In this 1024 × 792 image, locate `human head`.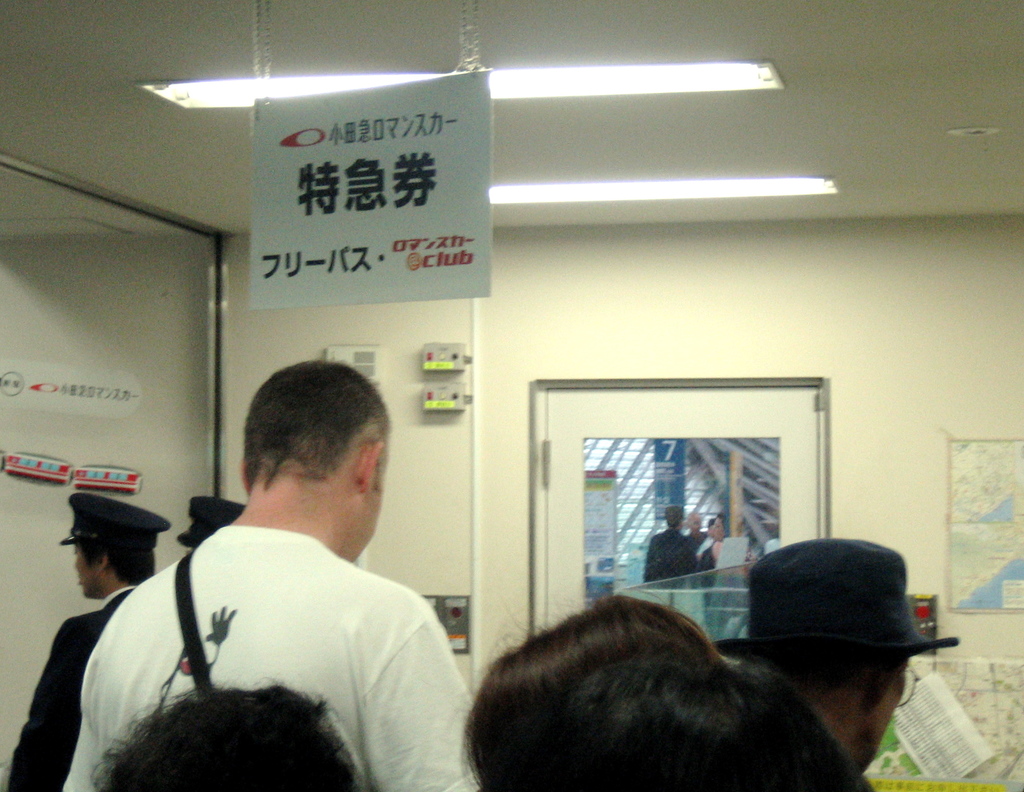
Bounding box: left=549, top=649, right=867, bottom=791.
